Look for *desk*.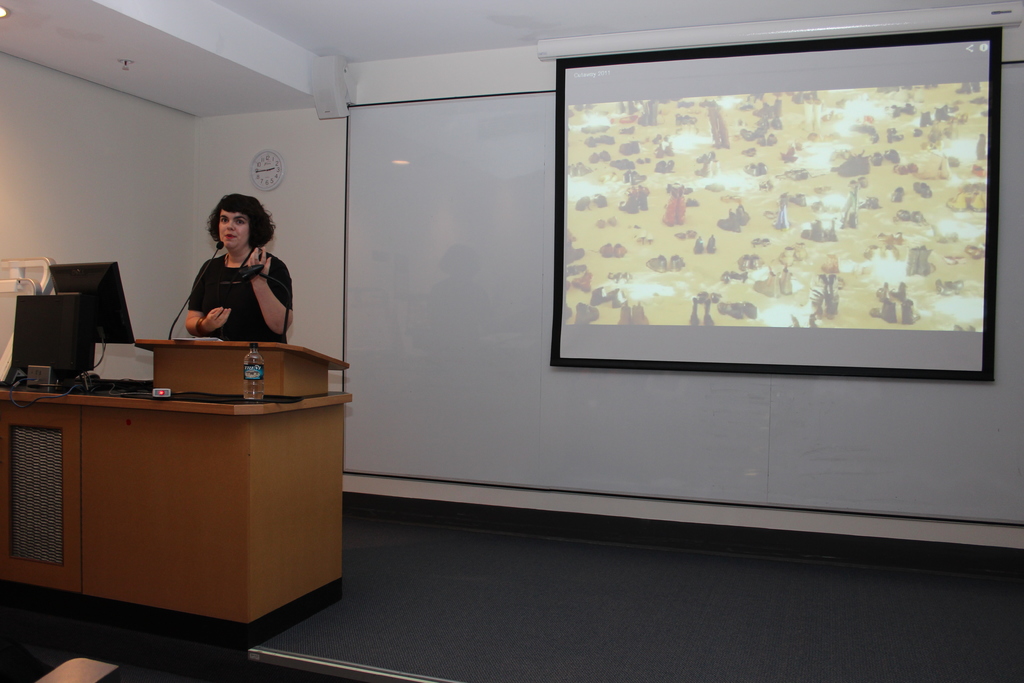
Found: x1=0, y1=368, x2=353, y2=655.
